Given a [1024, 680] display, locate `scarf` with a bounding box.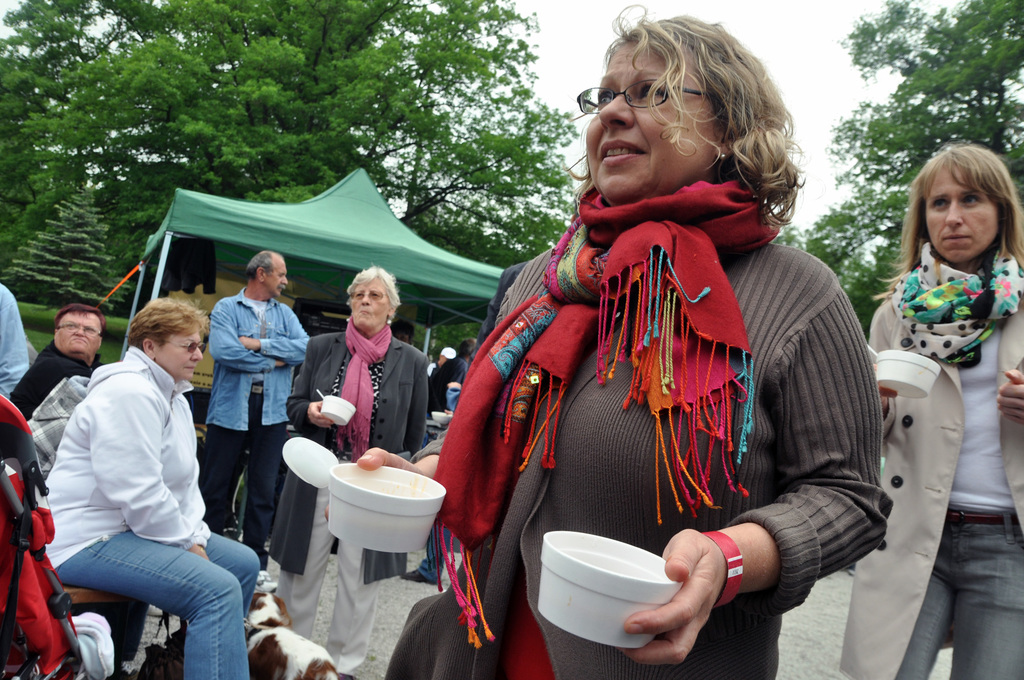
Located: [333,311,389,461].
